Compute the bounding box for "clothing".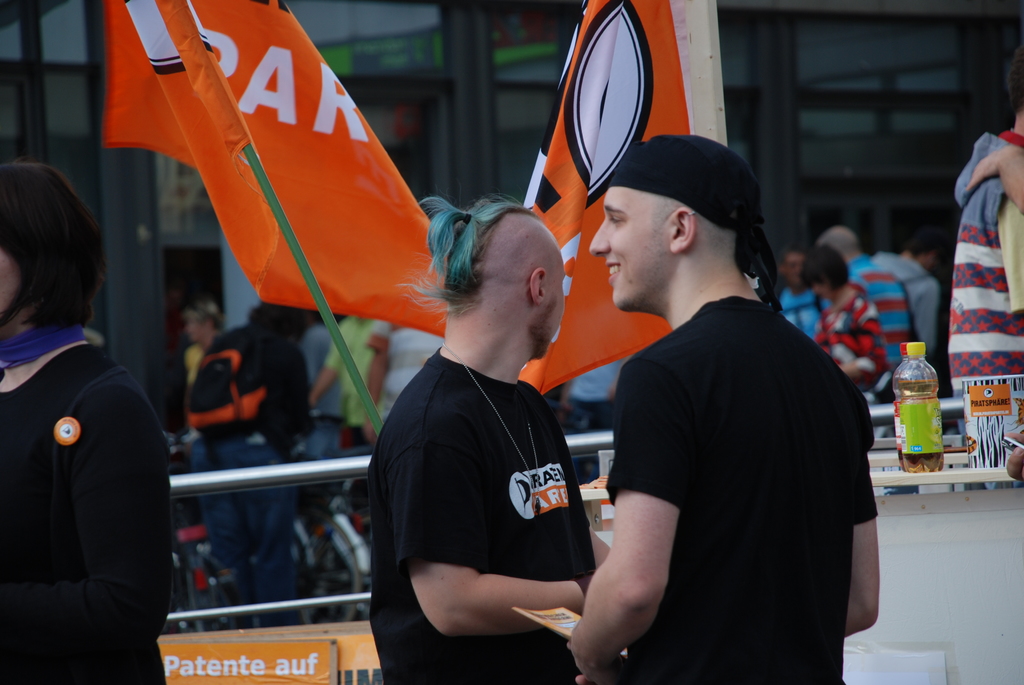
(607,295,884,684).
